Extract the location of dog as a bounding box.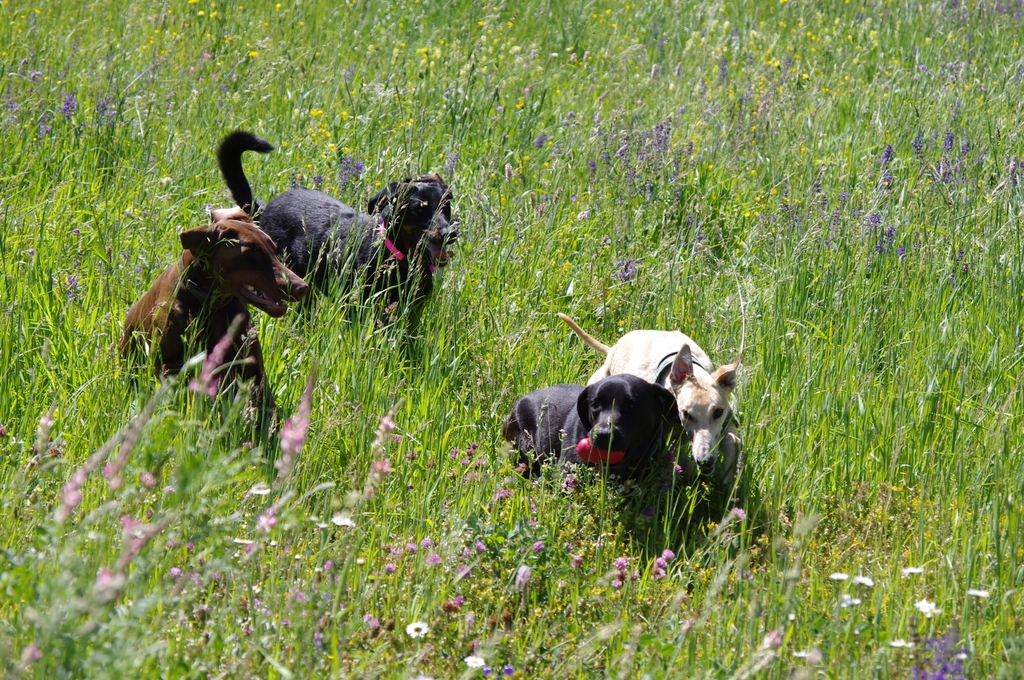
214/129/458/378.
